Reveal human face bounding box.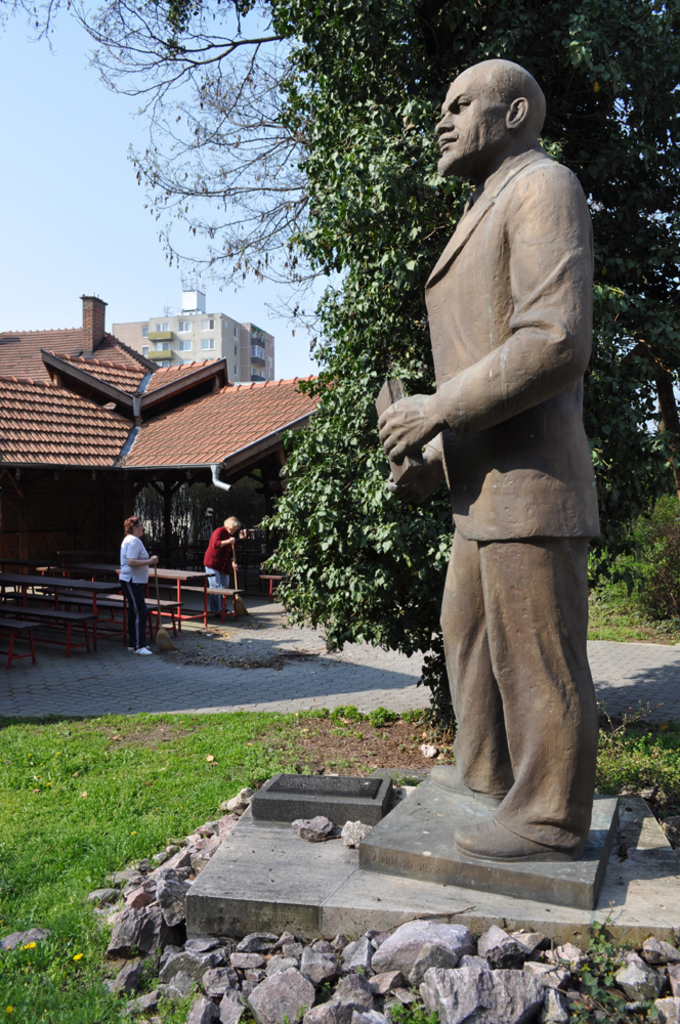
Revealed: region(431, 67, 508, 173).
